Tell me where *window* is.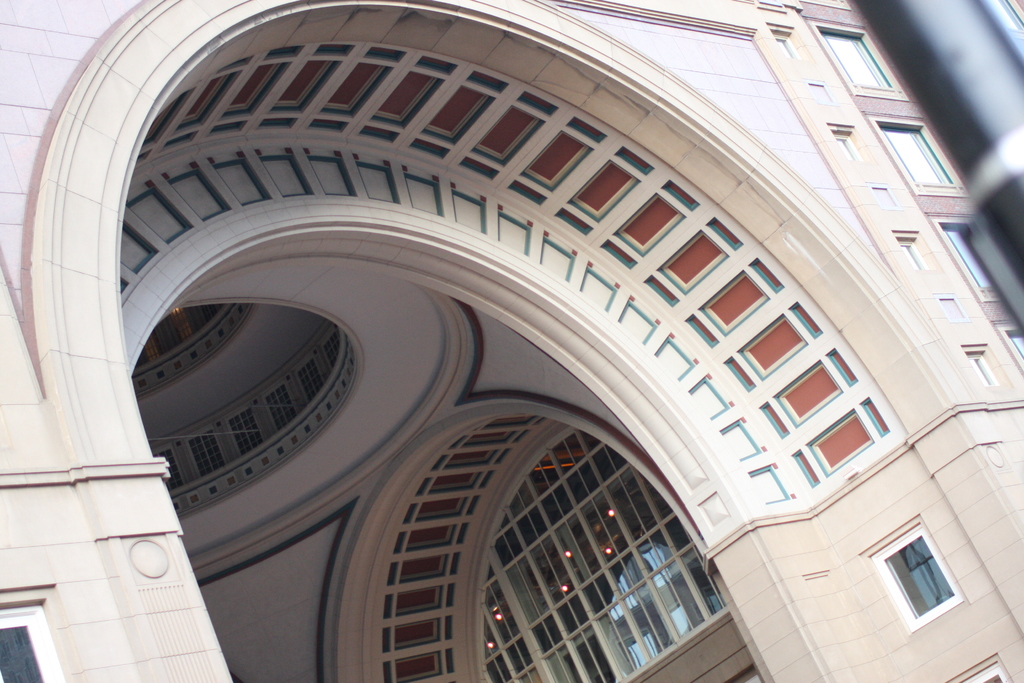
*window* is at pyautogui.locateOnScreen(937, 293, 968, 322).
